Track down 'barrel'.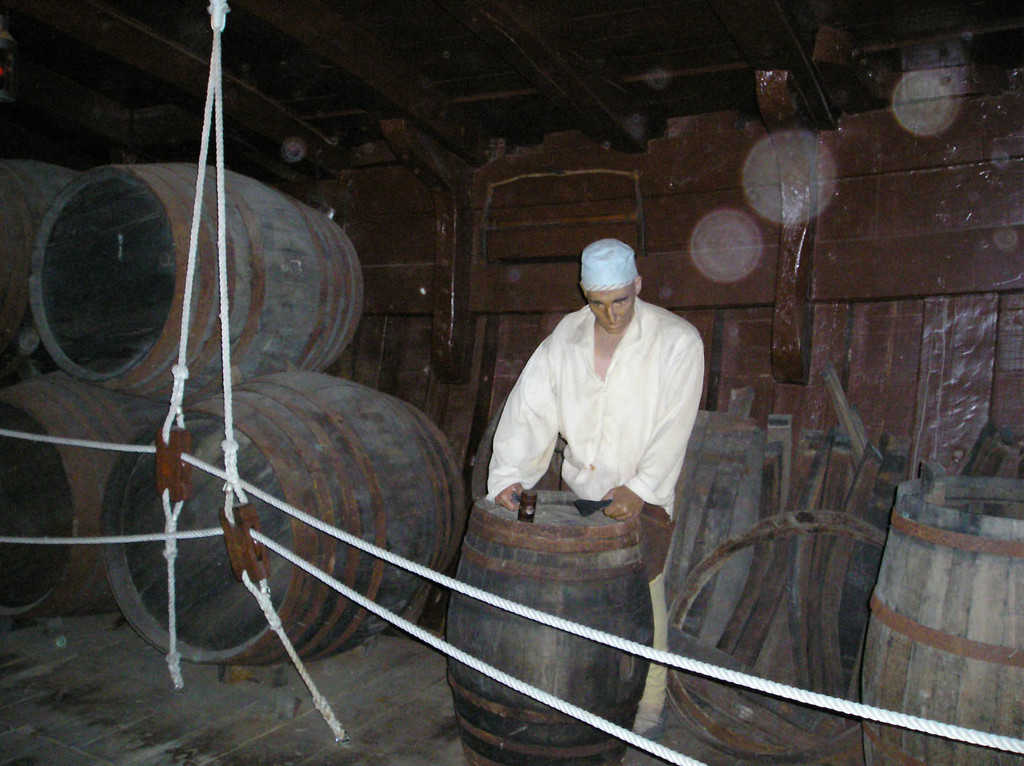
Tracked to crop(0, 363, 165, 614).
